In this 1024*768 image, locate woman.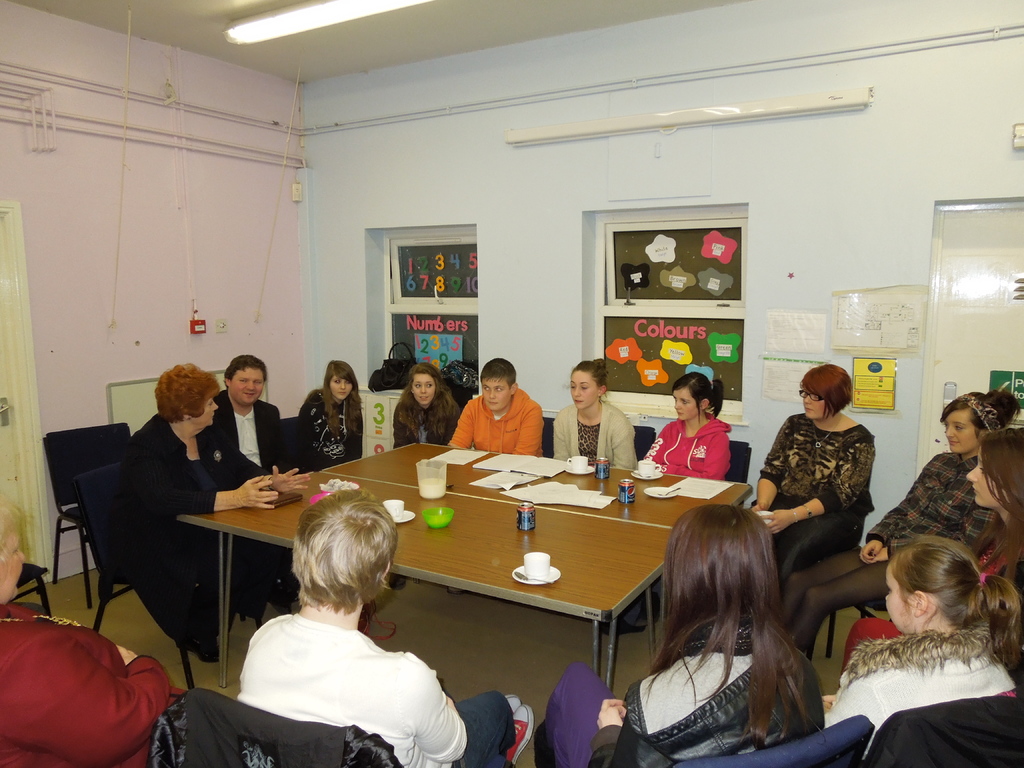
Bounding box: rect(297, 360, 366, 474).
